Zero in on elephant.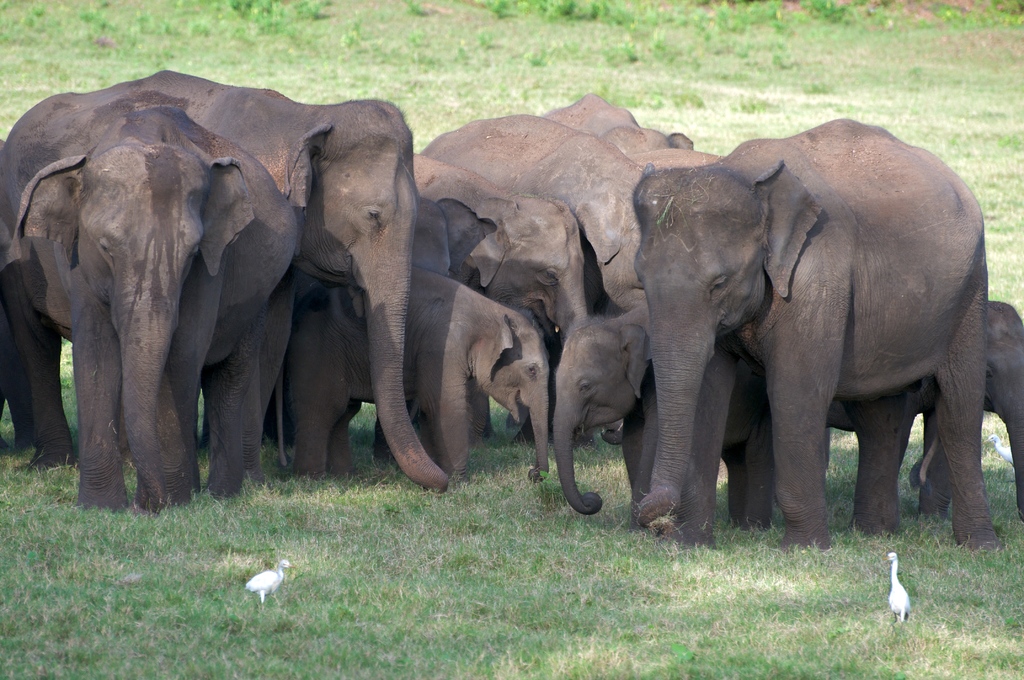
Zeroed in: box=[273, 264, 550, 482].
